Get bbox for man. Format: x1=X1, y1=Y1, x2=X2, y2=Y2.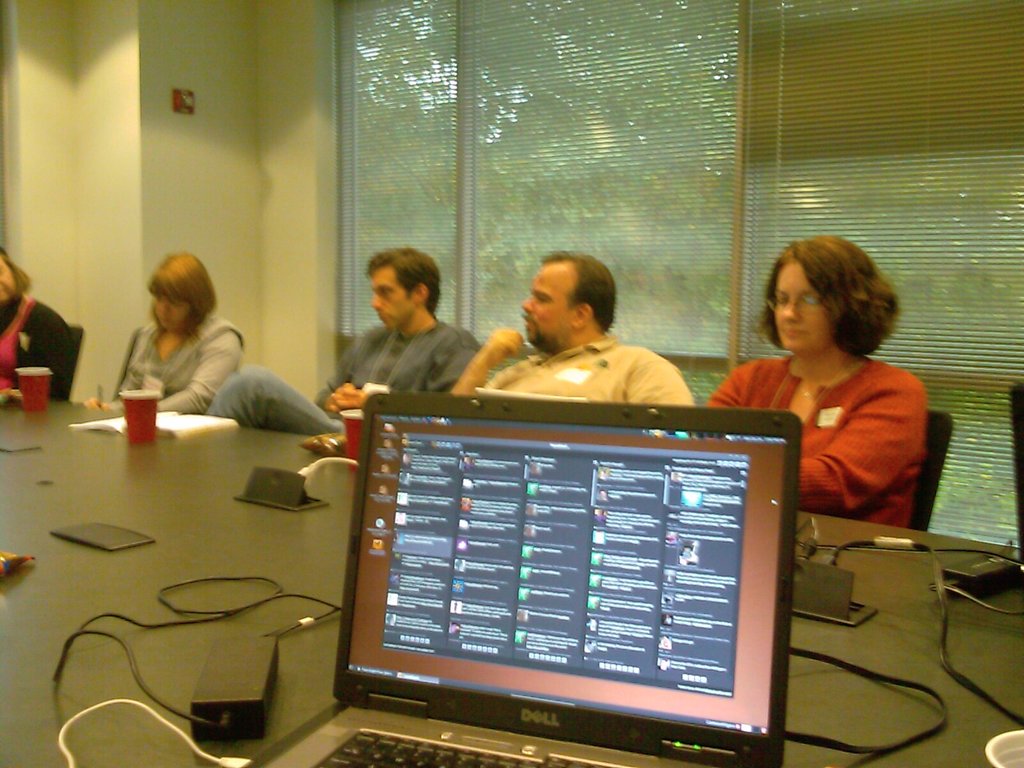
x1=451, y1=246, x2=715, y2=414.
